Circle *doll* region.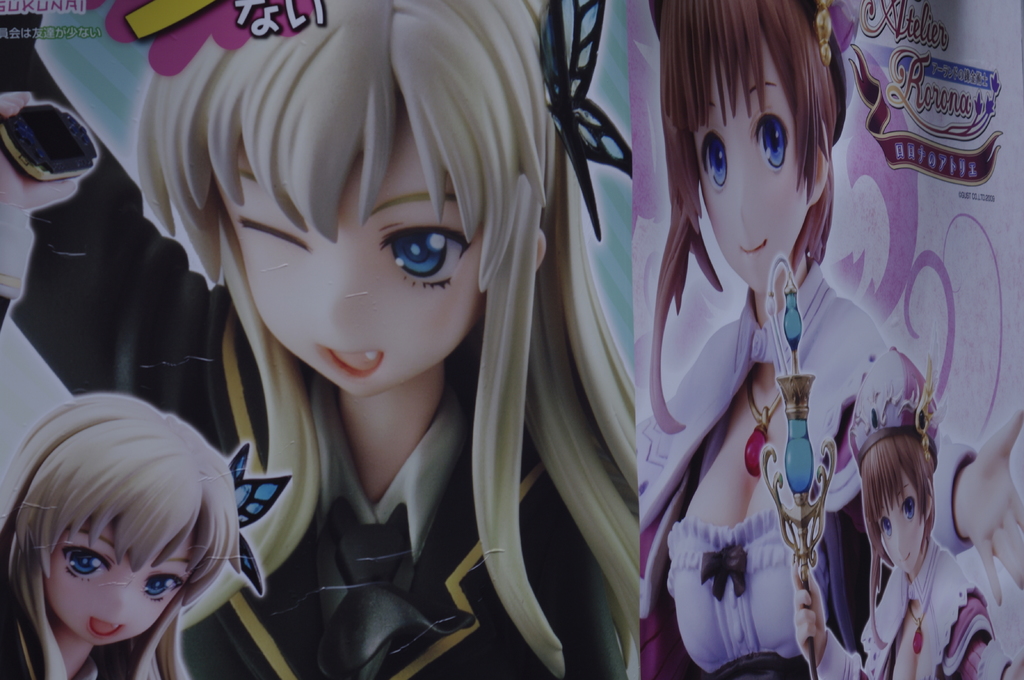
Region: 640,0,1023,679.
